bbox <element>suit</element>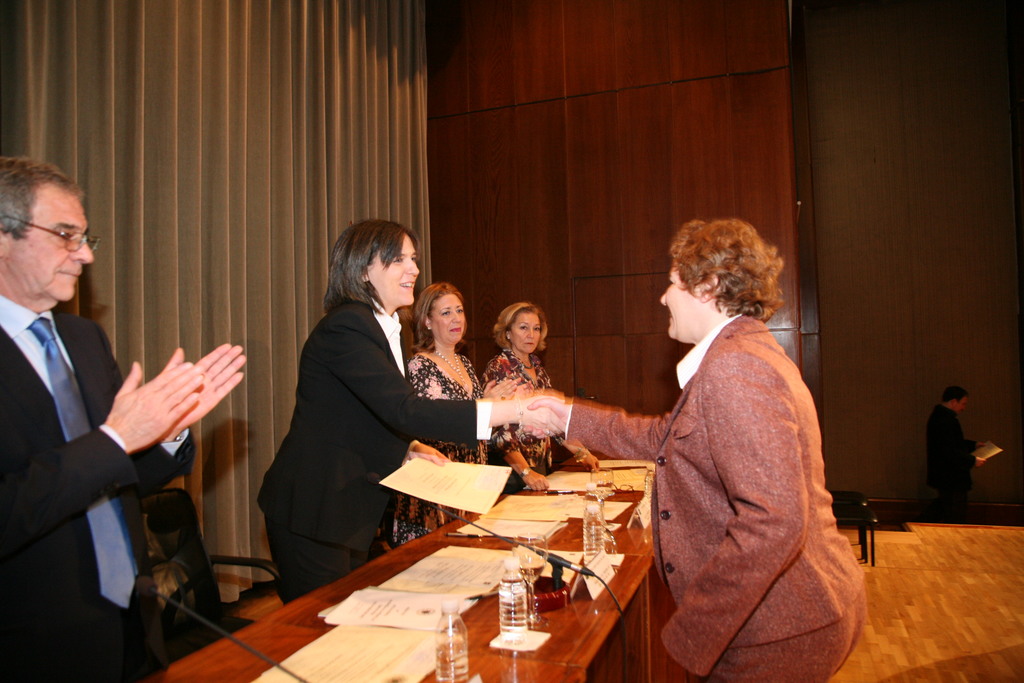
[x1=927, y1=402, x2=978, y2=518]
